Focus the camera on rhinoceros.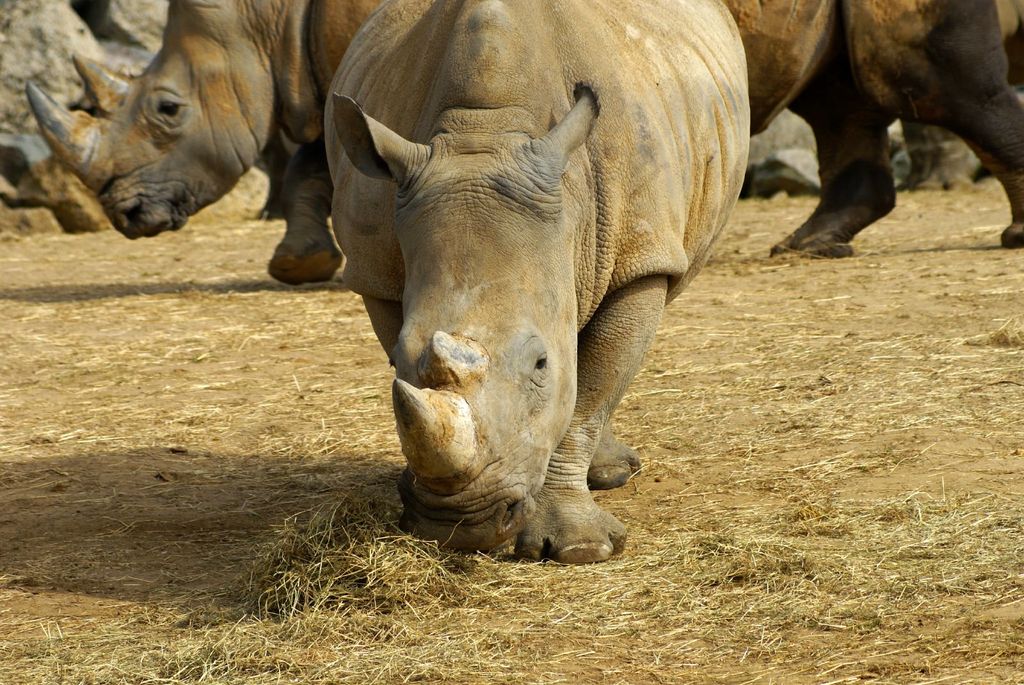
Focus region: 724:0:1023:253.
